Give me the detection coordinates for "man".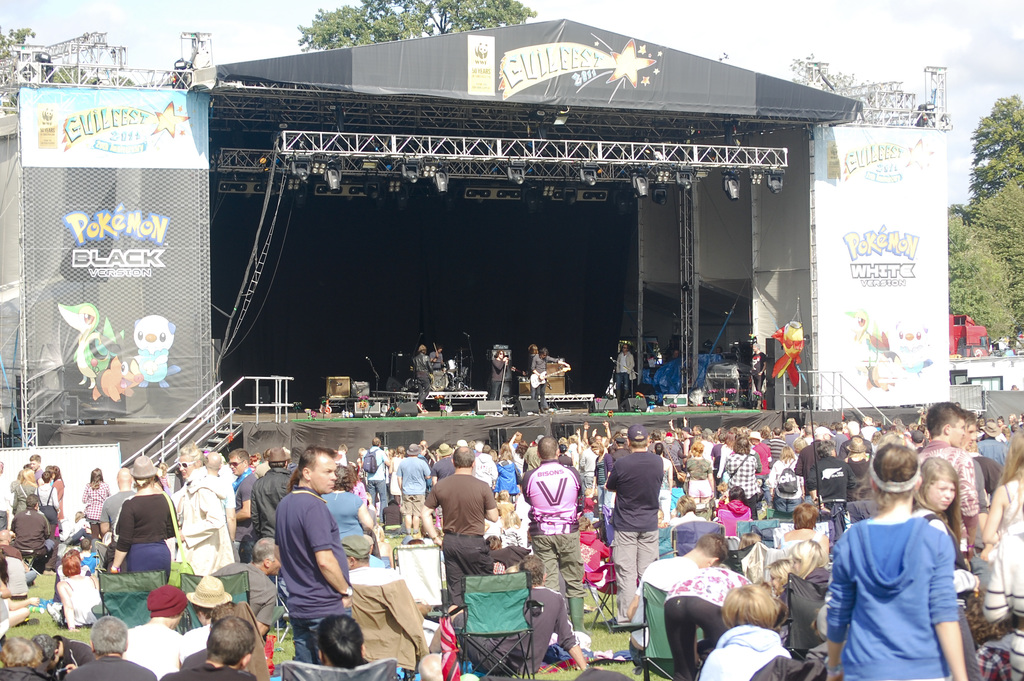
[x1=204, y1=450, x2=236, y2=543].
